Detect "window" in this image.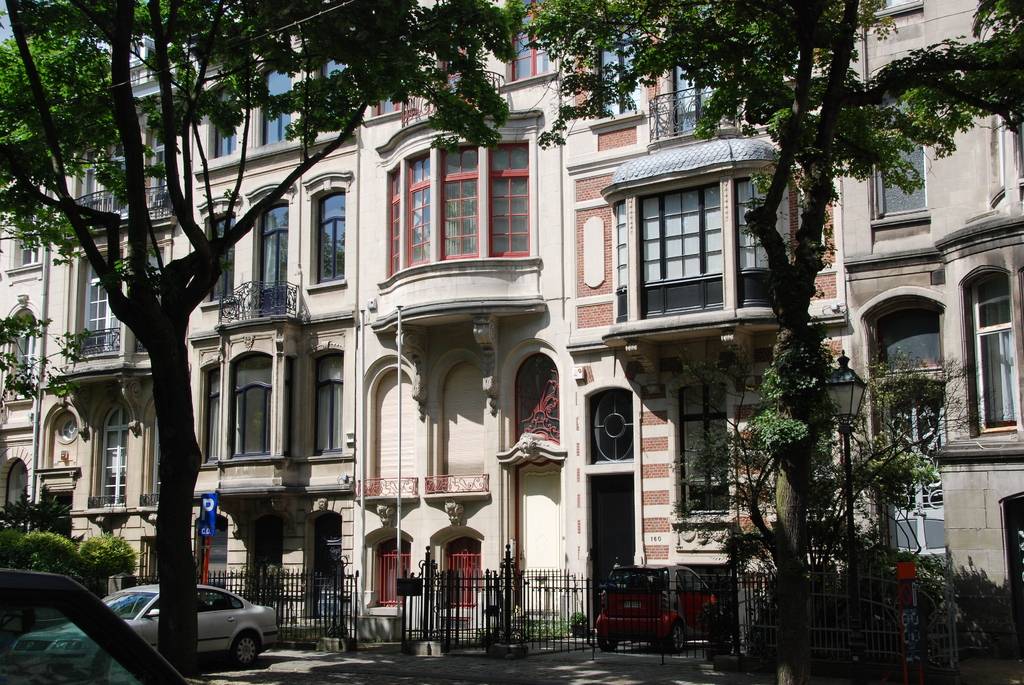
Detection: 259:66:296:150.
